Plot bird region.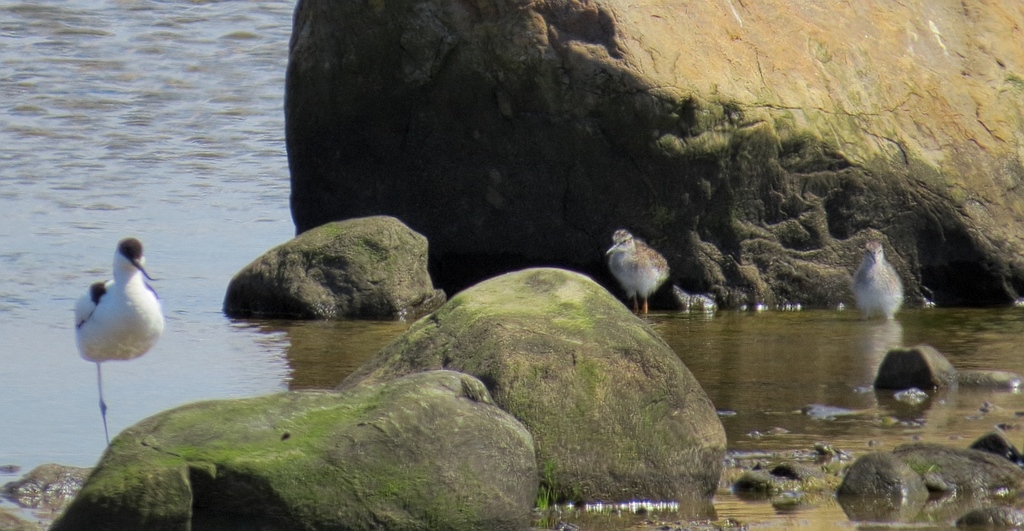
Plotted at select_region(600, 214, 672, 329).
